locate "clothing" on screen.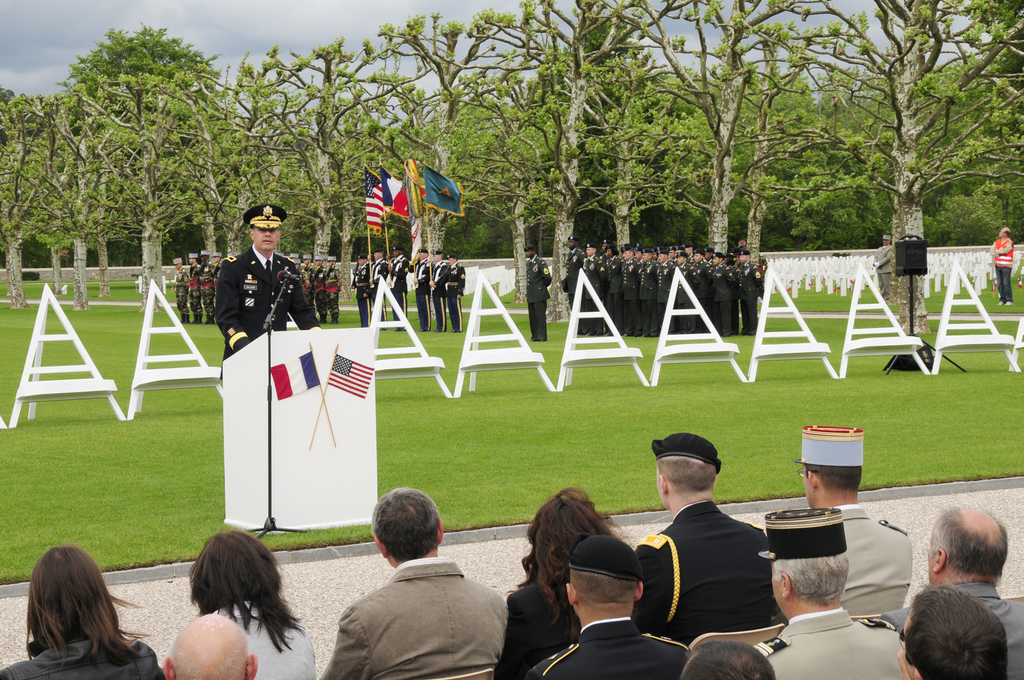
On screen at BBox(212, 243, 321, 365).
